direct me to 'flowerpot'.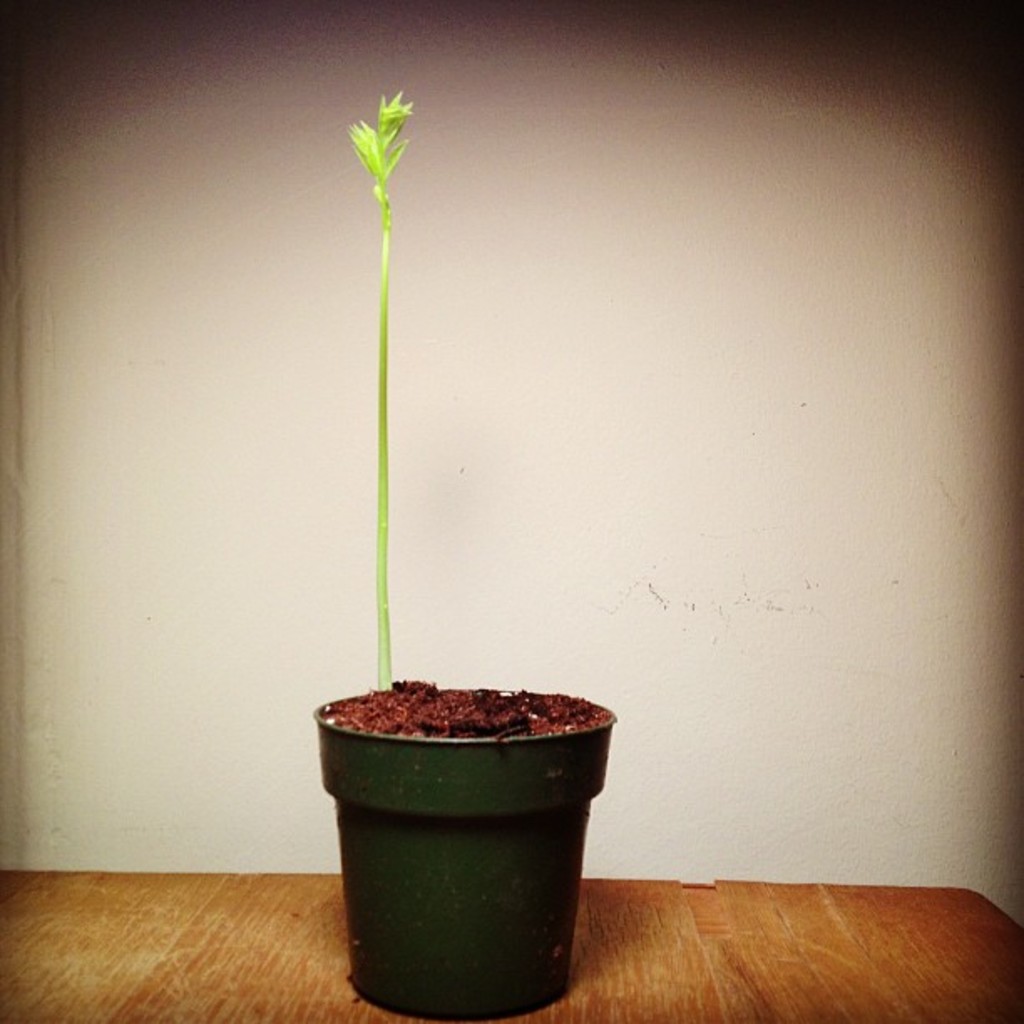
Direction: BBox(303, 669, 619, 1014).
